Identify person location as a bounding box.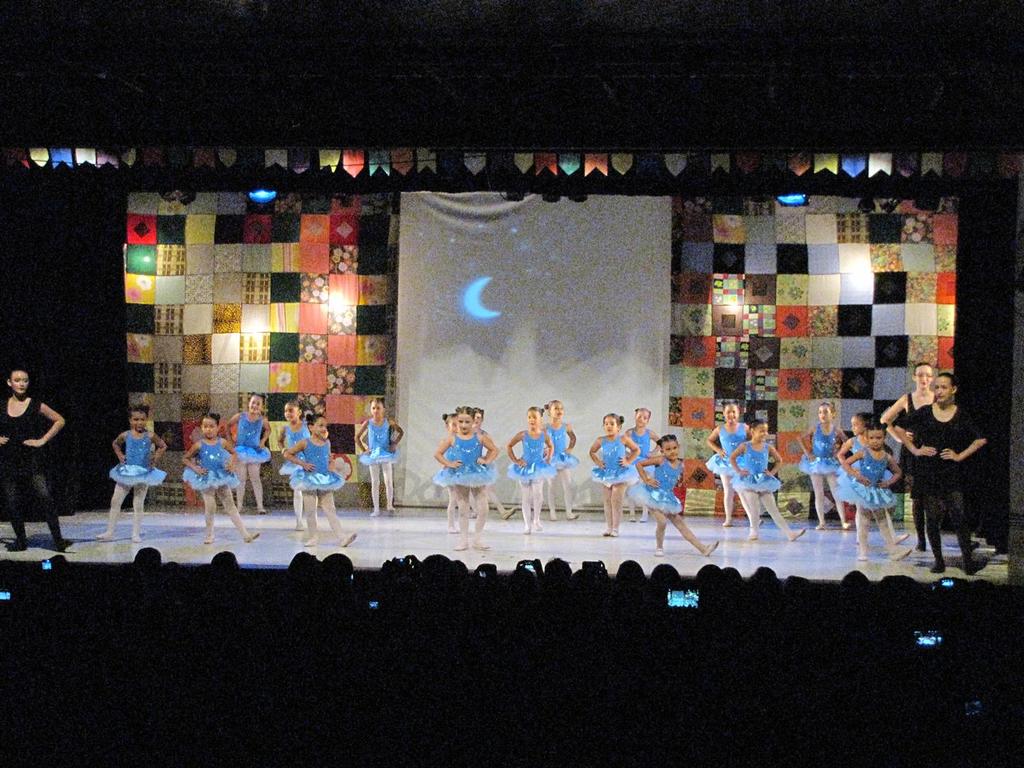
<region>225, 398, 272, 513</region>.
